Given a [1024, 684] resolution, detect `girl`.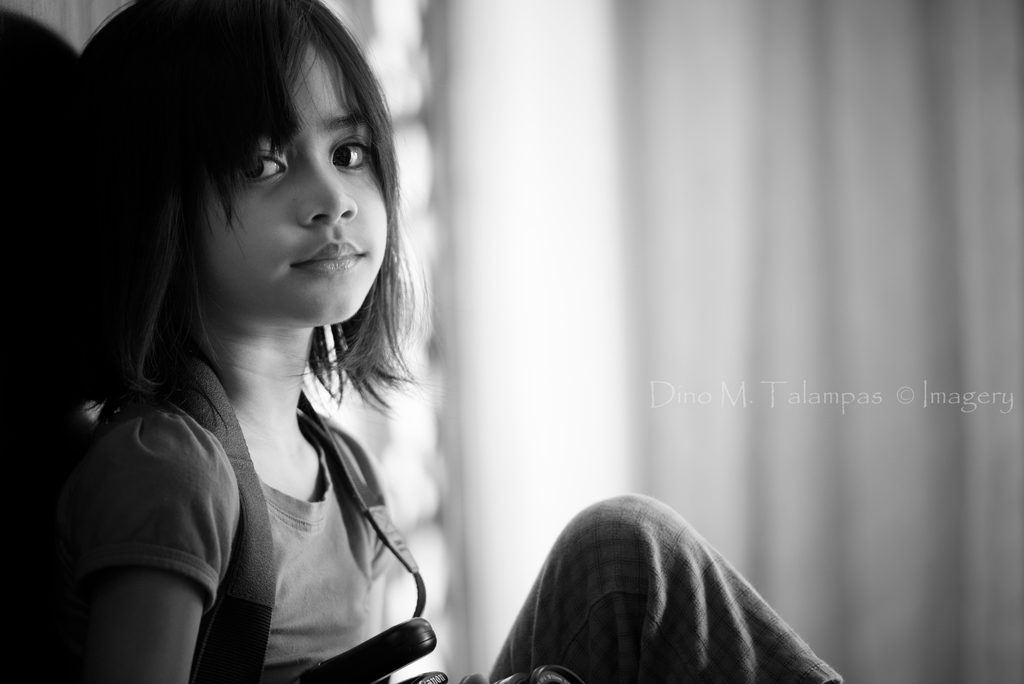
[0,0,842,683].
